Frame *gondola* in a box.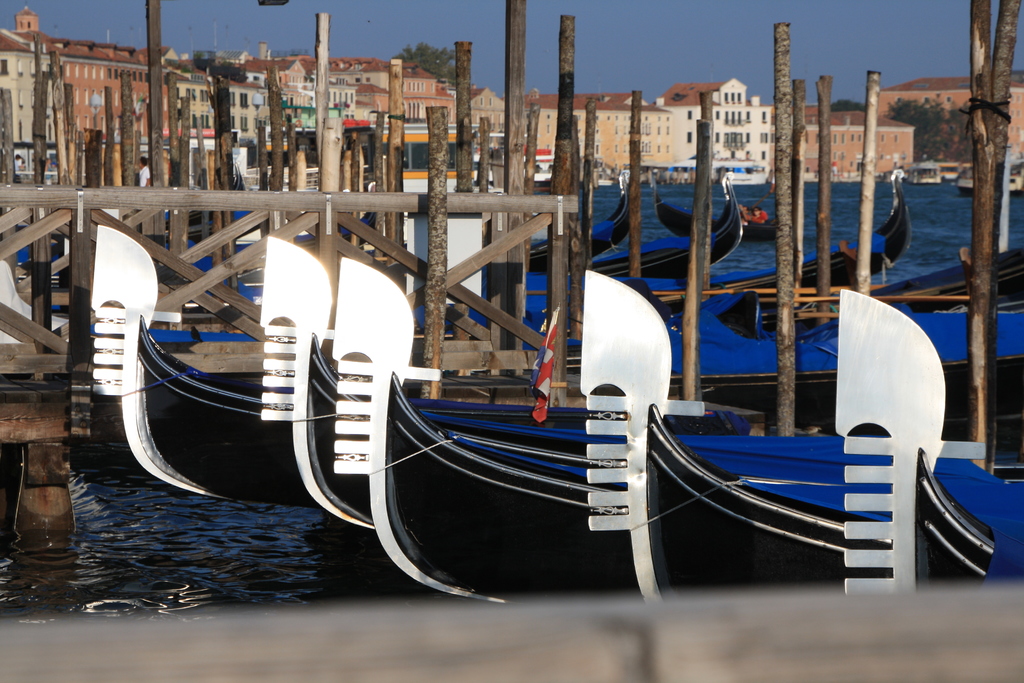
[x1=651, y1=170, x2=778, y2=244].
